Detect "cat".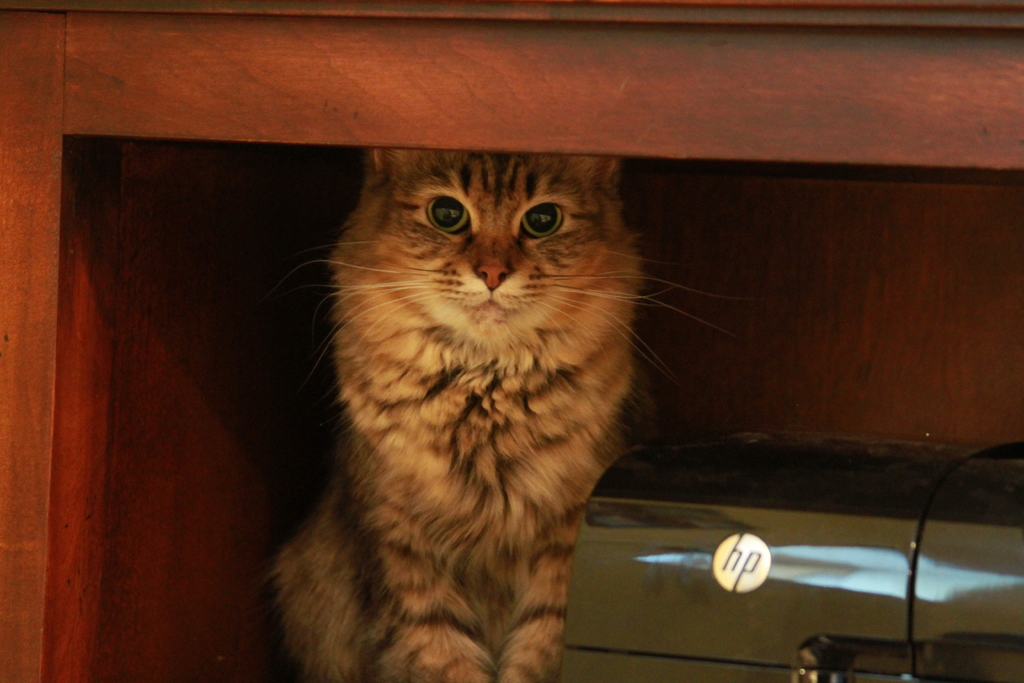
Detected at <bbox>260, 147, 746, 682</bbox>.
